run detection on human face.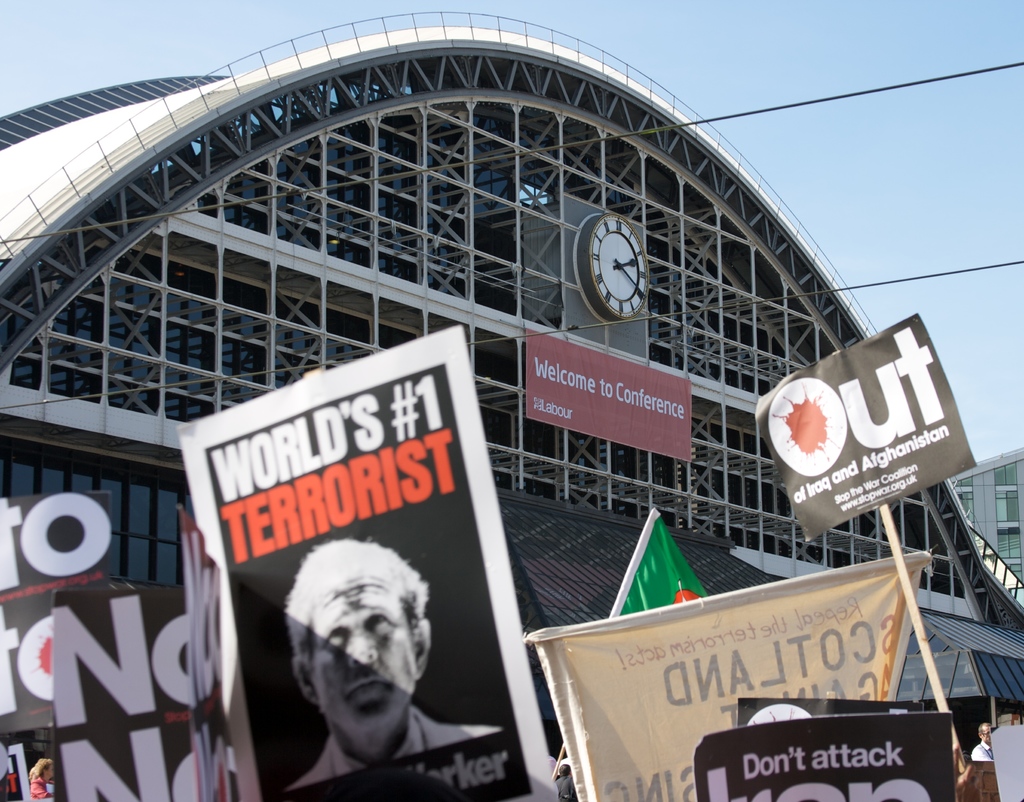
Result: <box>313,576,415,735</box>.
